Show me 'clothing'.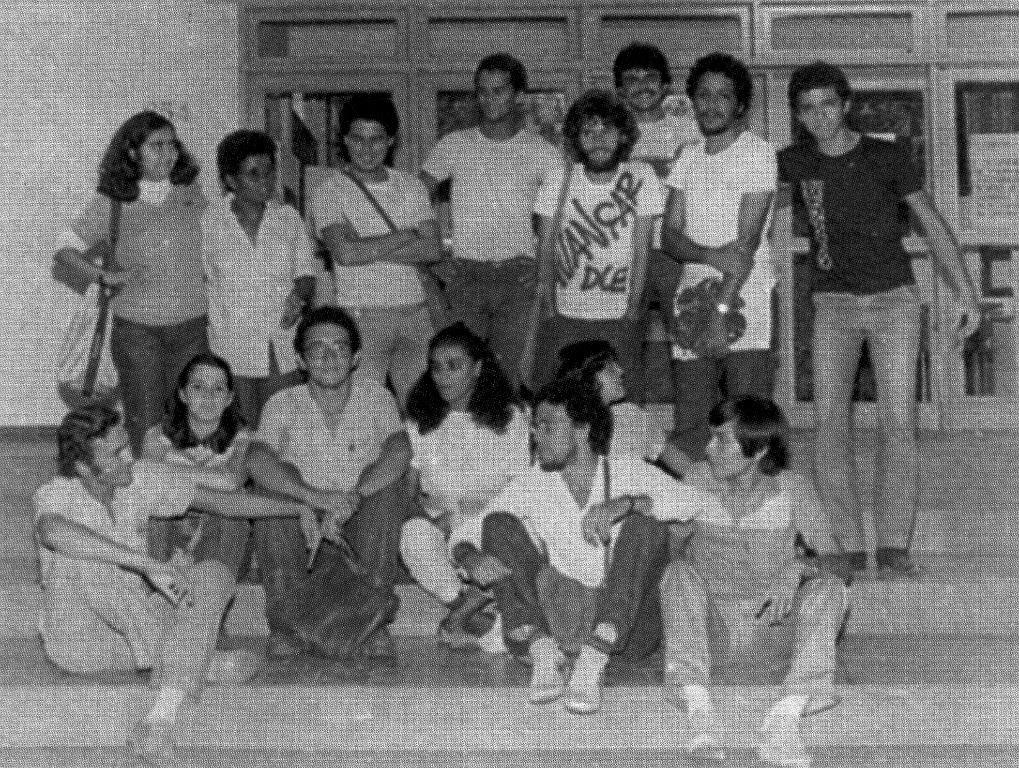
'clothing' is here: region(396, 379, 544, 619).
